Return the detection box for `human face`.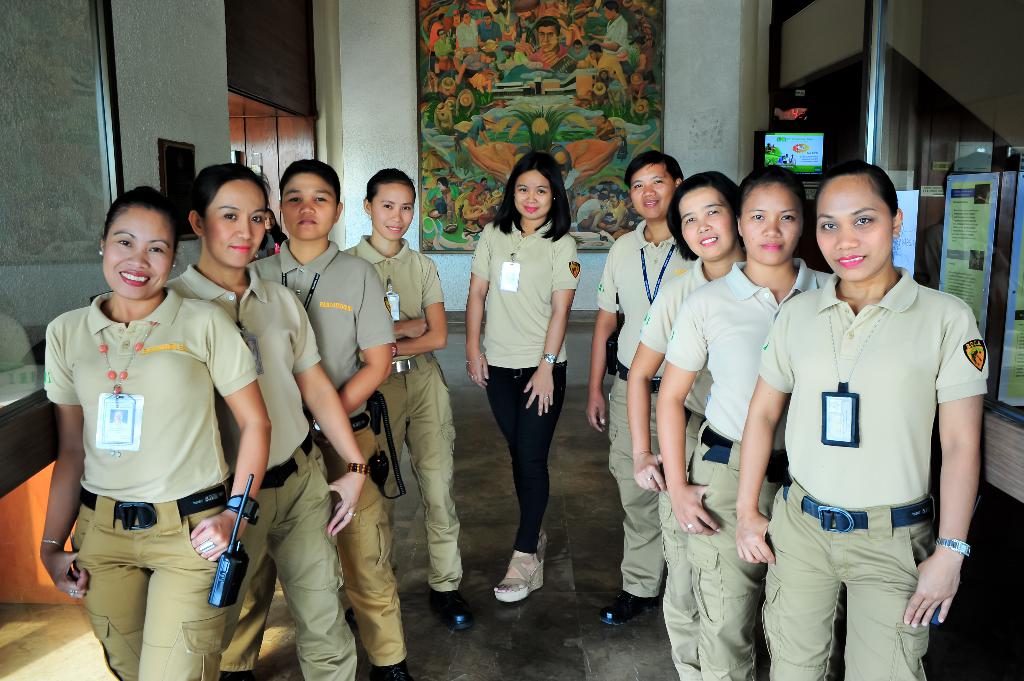
{"x1": 279, "y1": 175, "x2": 337, "y2": 240}.
